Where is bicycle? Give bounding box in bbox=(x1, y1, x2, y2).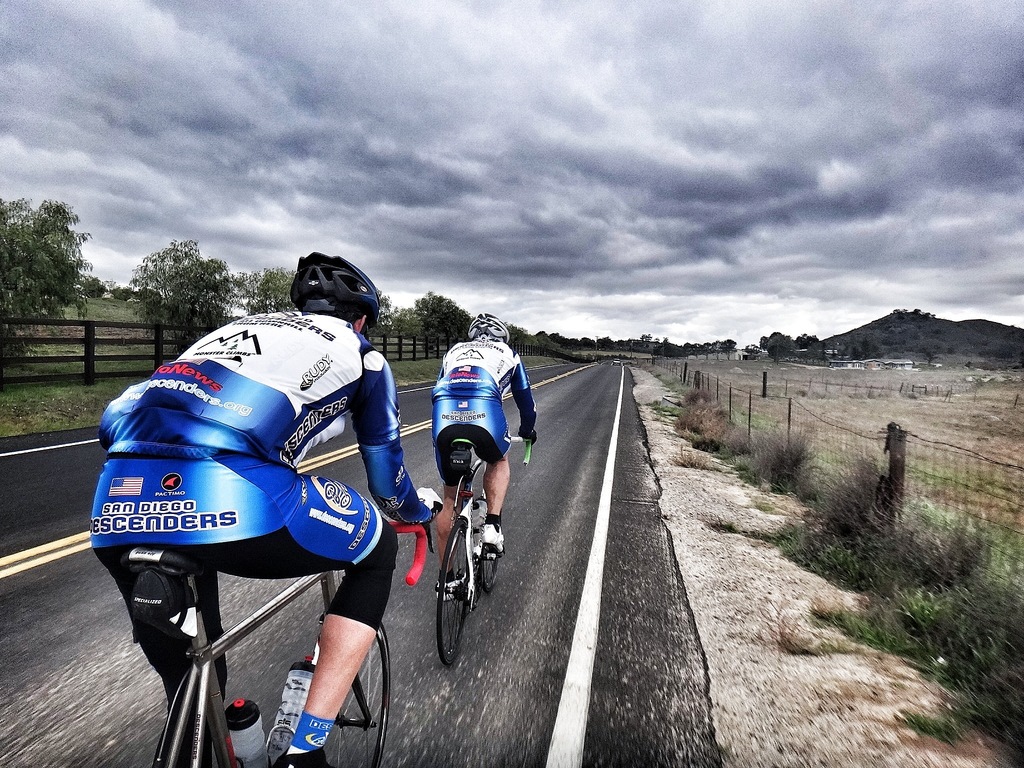
bbox=(125, 544, 394, 767).
